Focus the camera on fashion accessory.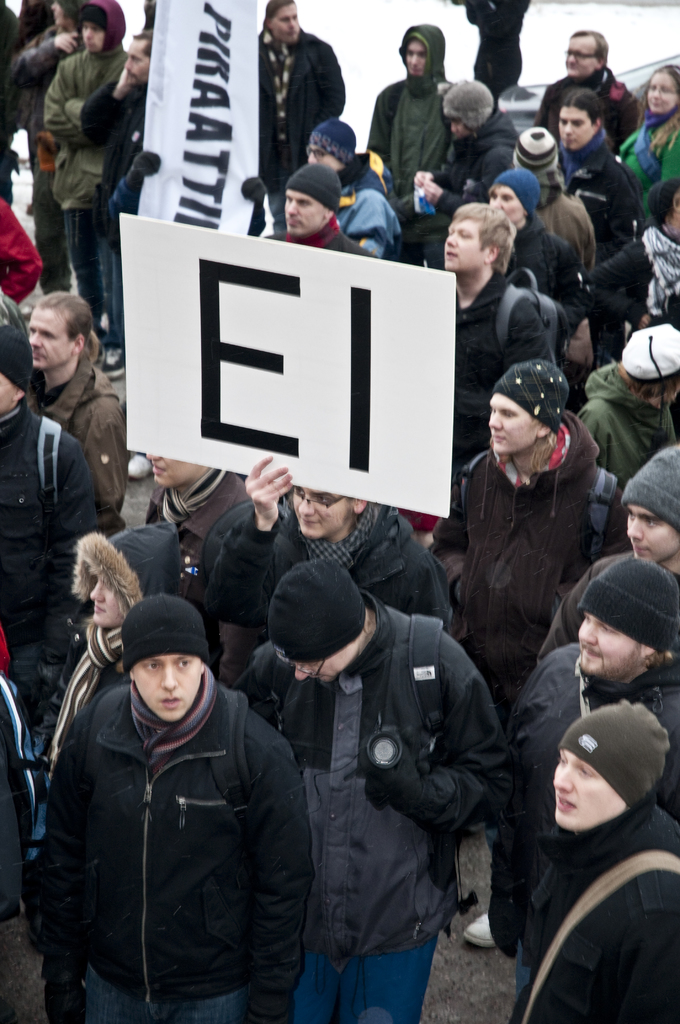
Focus region: crop(283, 162, 341, 213).
